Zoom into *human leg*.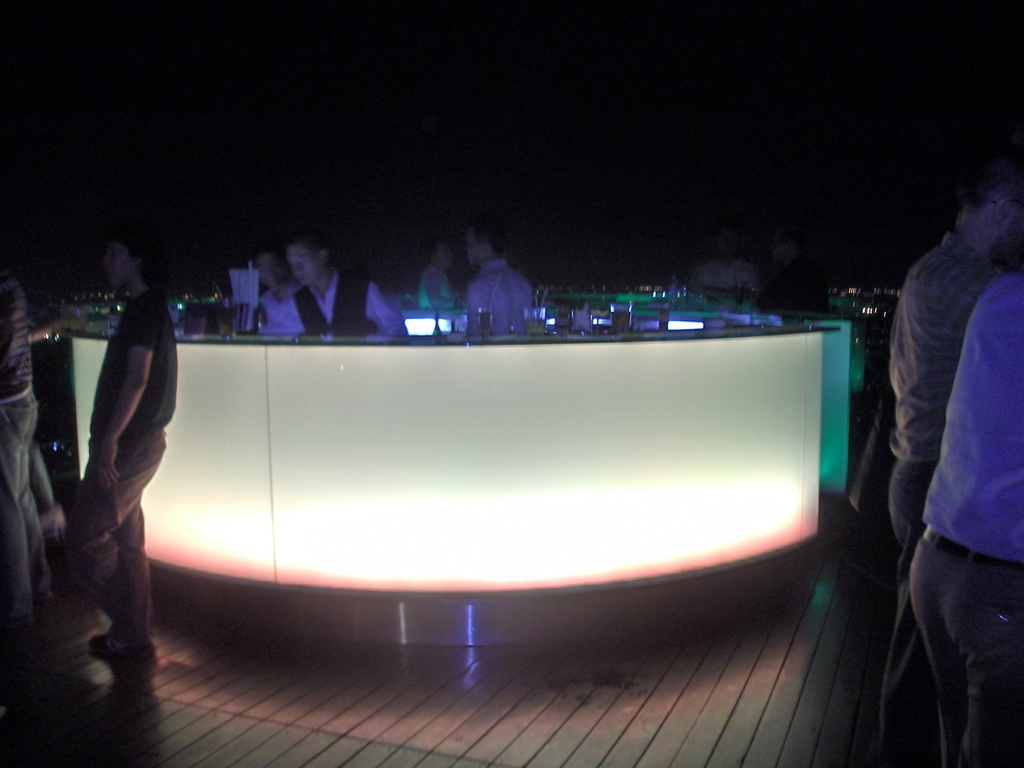
Zoom target: bbox=[112, 492, 158, 709].
